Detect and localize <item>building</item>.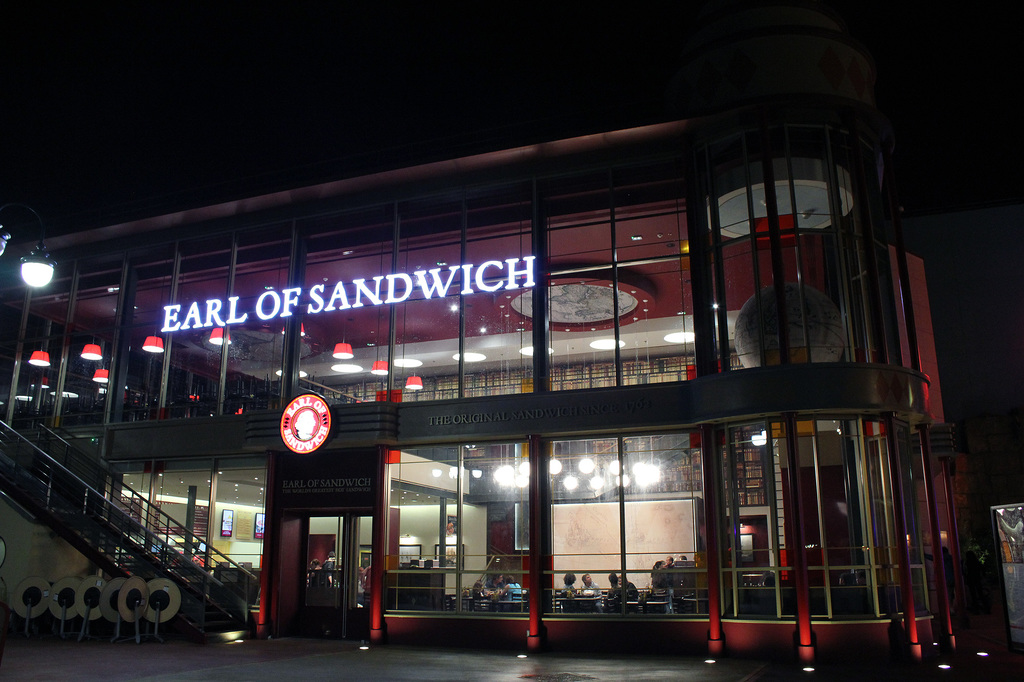
Localized at crop(0, 57, 984, 680).
